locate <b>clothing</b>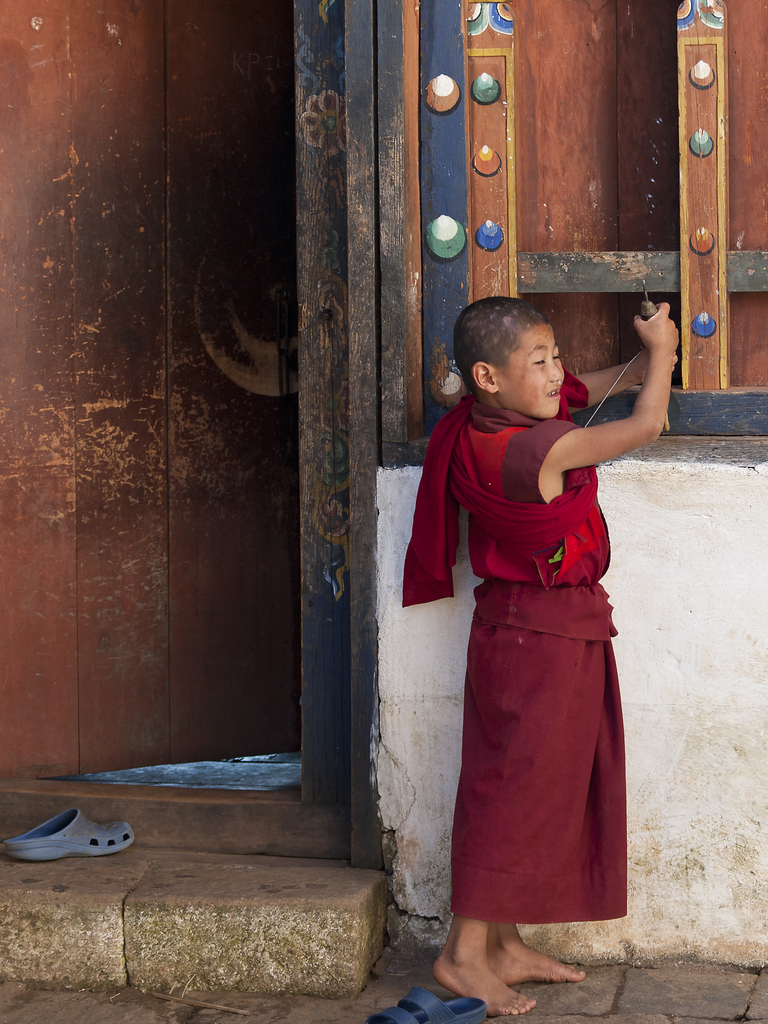
bbox(406, 429, 637, 948)
